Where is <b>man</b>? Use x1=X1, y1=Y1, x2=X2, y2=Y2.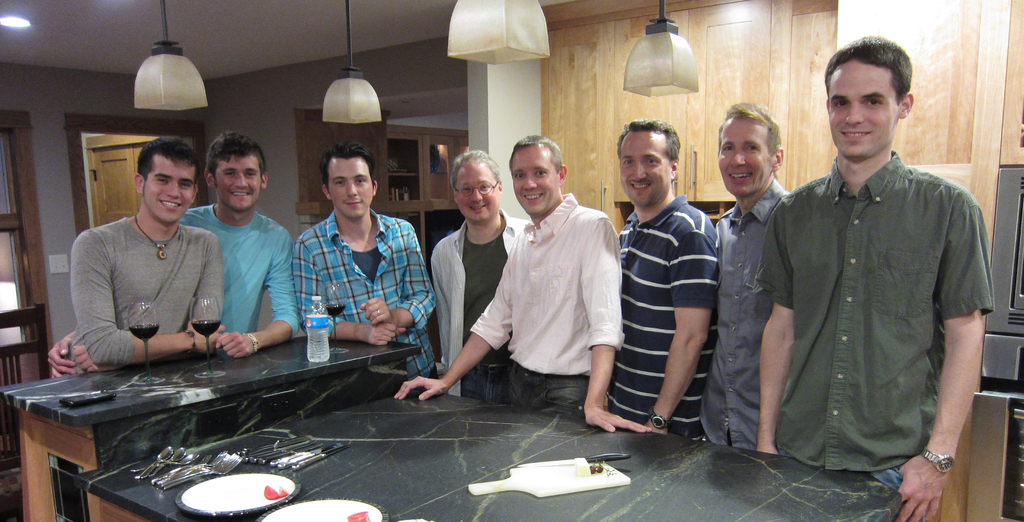
x1=764, y1=28, x2=995, y2=521.
